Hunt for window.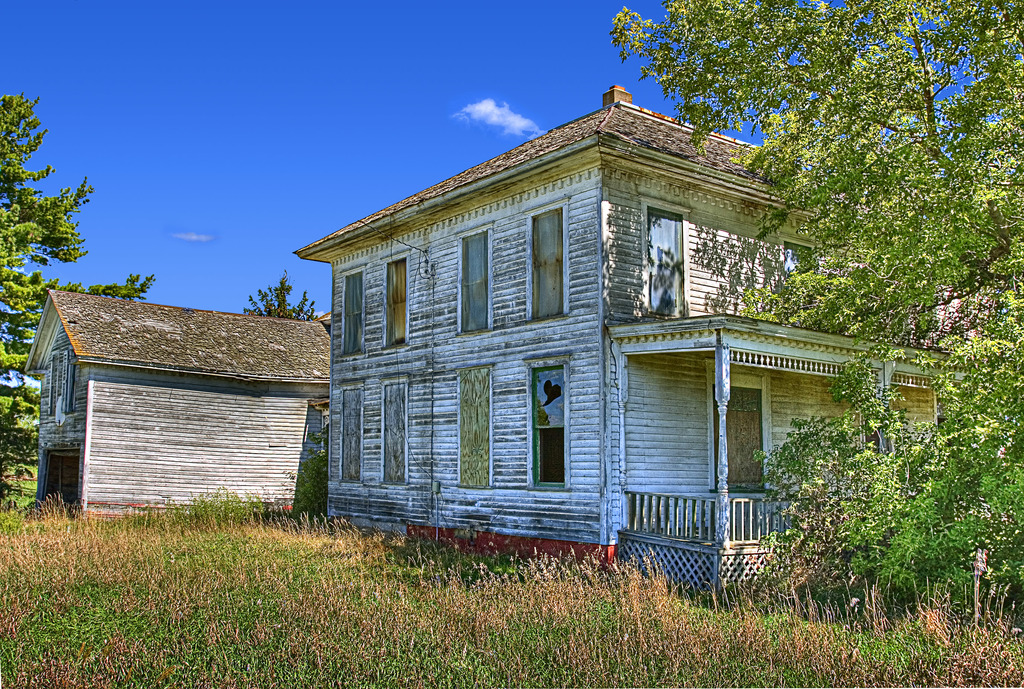
Hunted down at <region>527, 357, 575, 492</region>.
